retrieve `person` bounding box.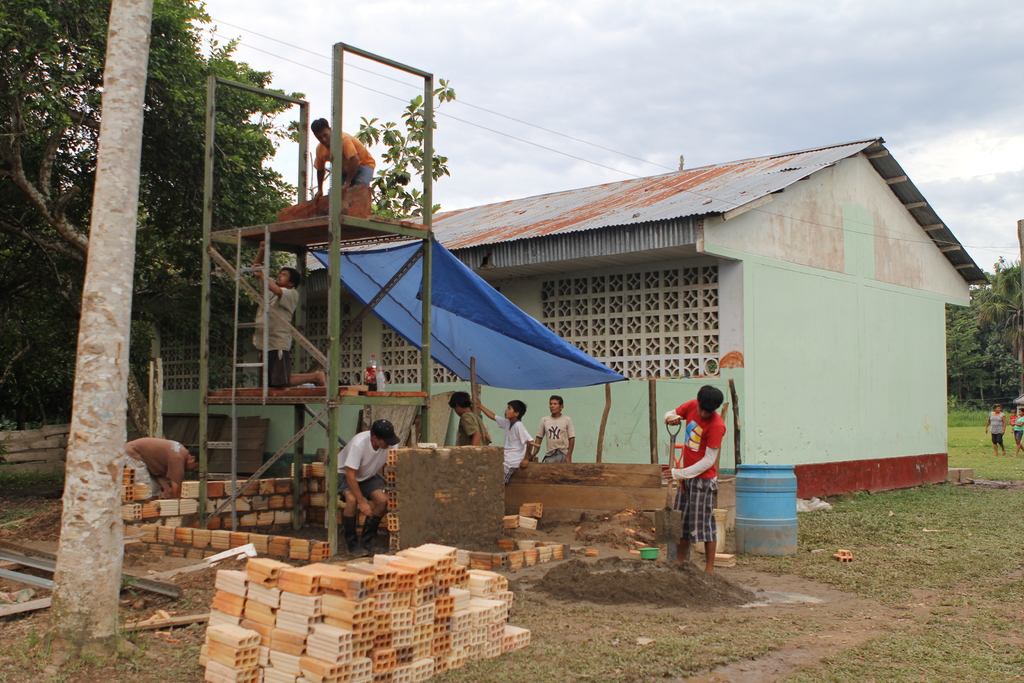
Bounding box: [658, 380, 724, 586].
